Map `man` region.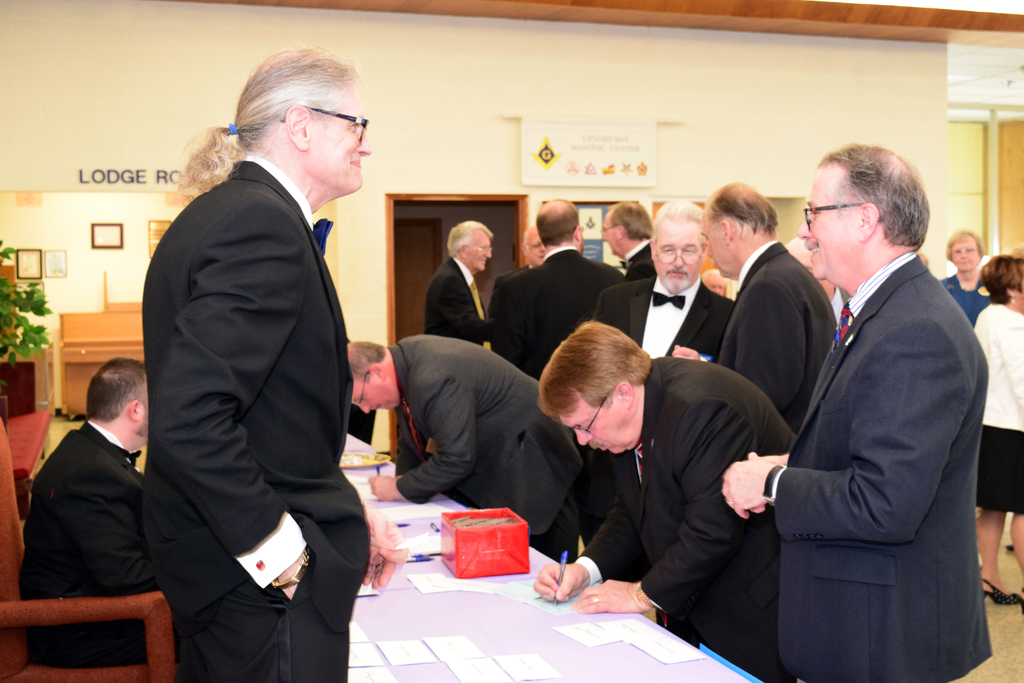
Mapped to x1=607, y1=193, x2=737, y2=377.
